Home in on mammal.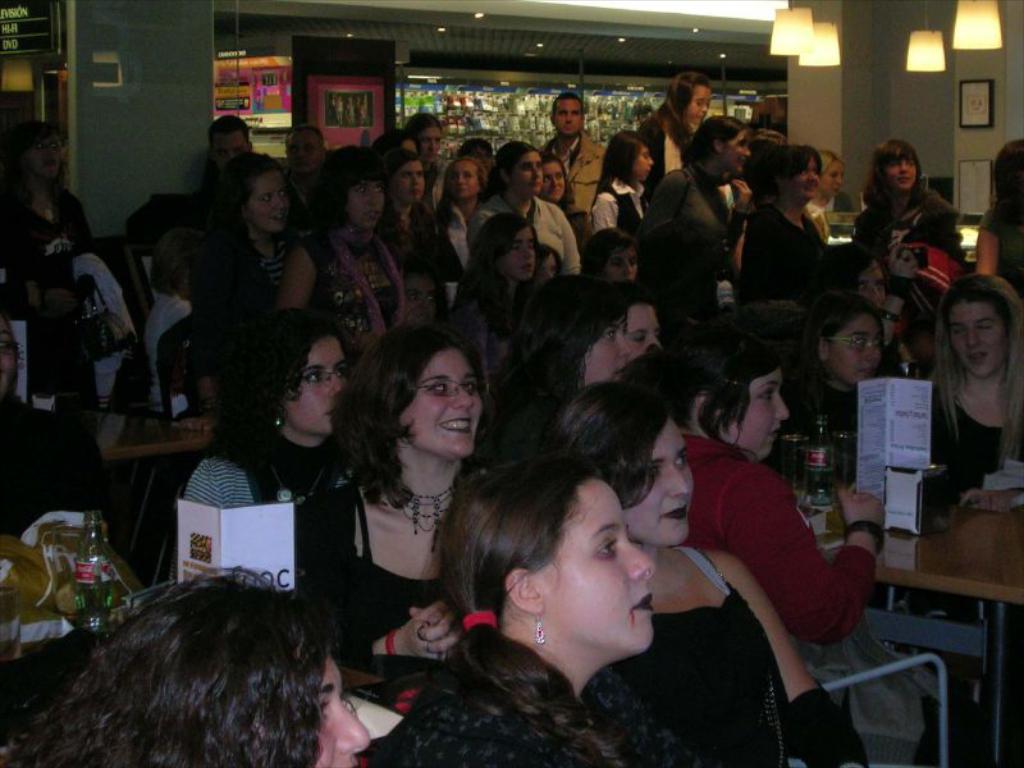
Homed in at [x1=179, y1=300, x2=358, y2=593].
